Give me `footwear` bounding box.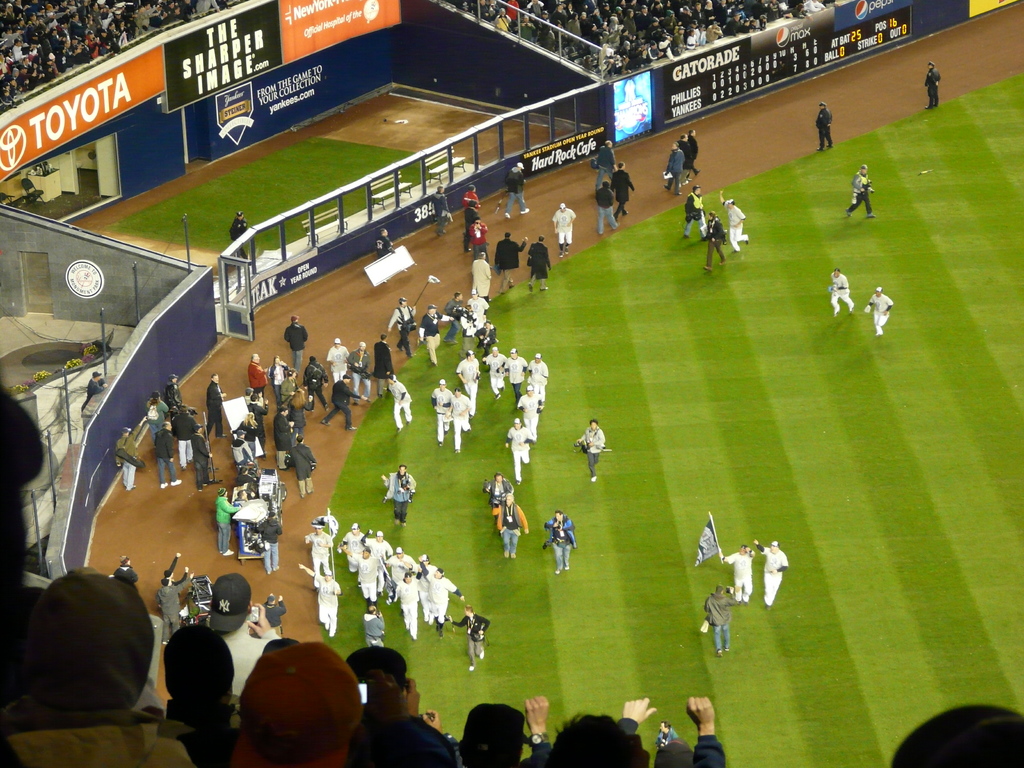
bbox=(844, 209, 854, 218).
